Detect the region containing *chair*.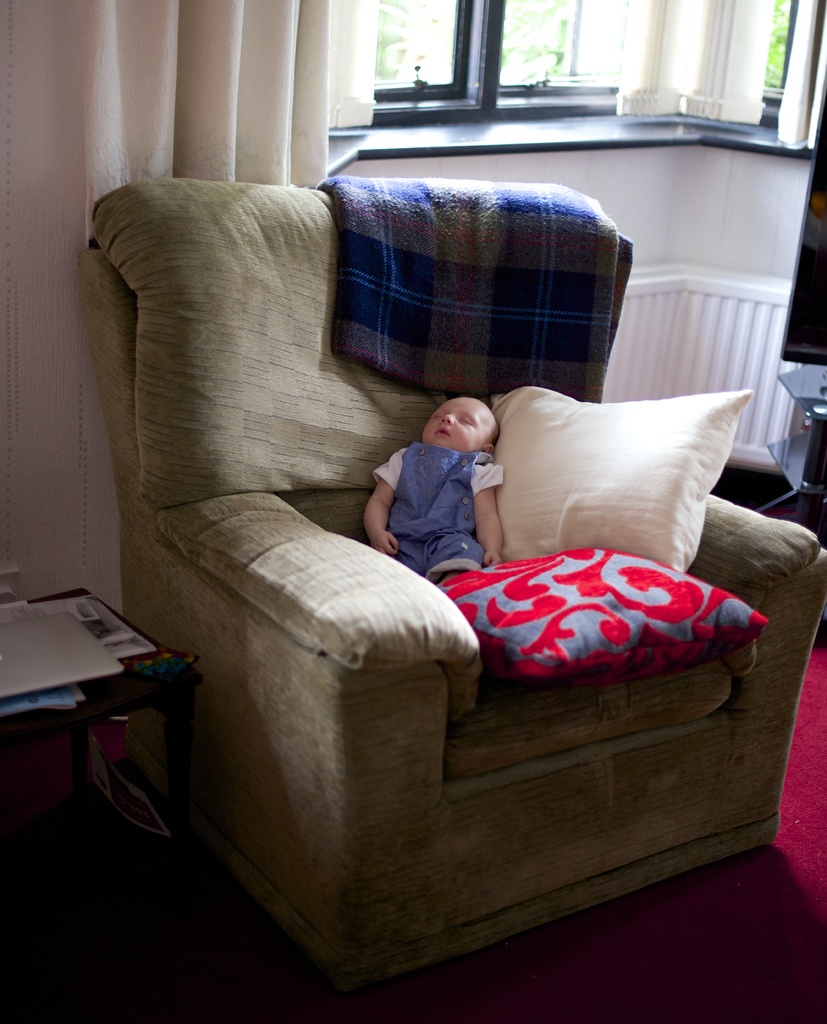
(left=81, top=186, right=771, bottom=970).
